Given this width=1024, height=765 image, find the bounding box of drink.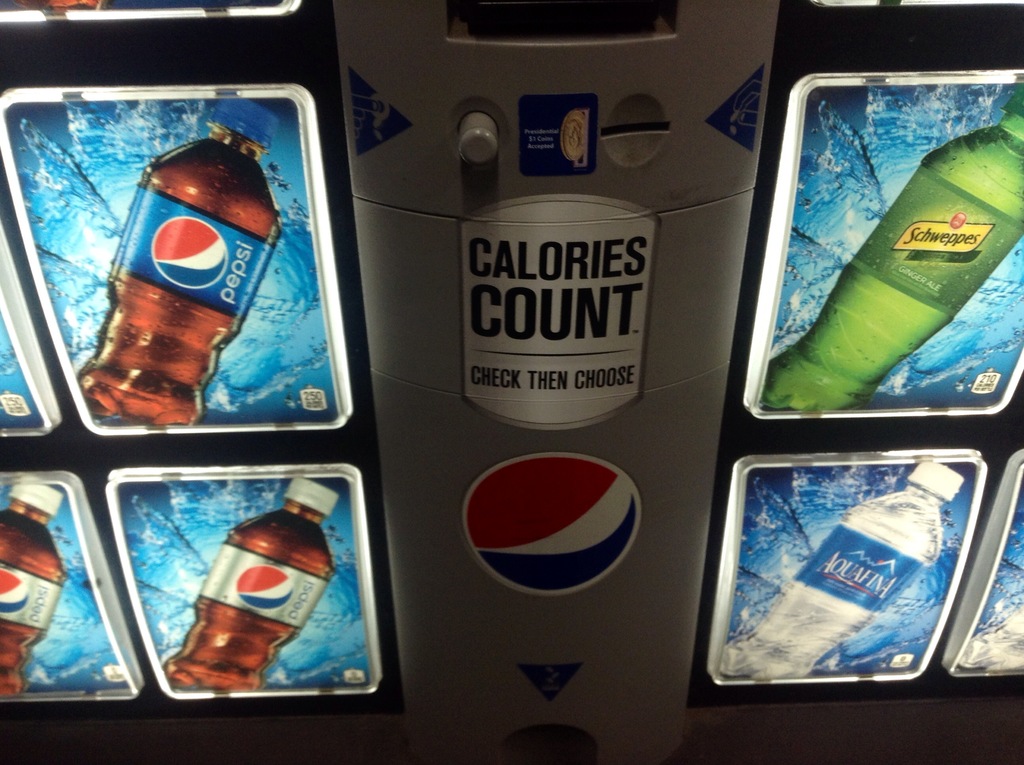
0, 505, 68, 697.
